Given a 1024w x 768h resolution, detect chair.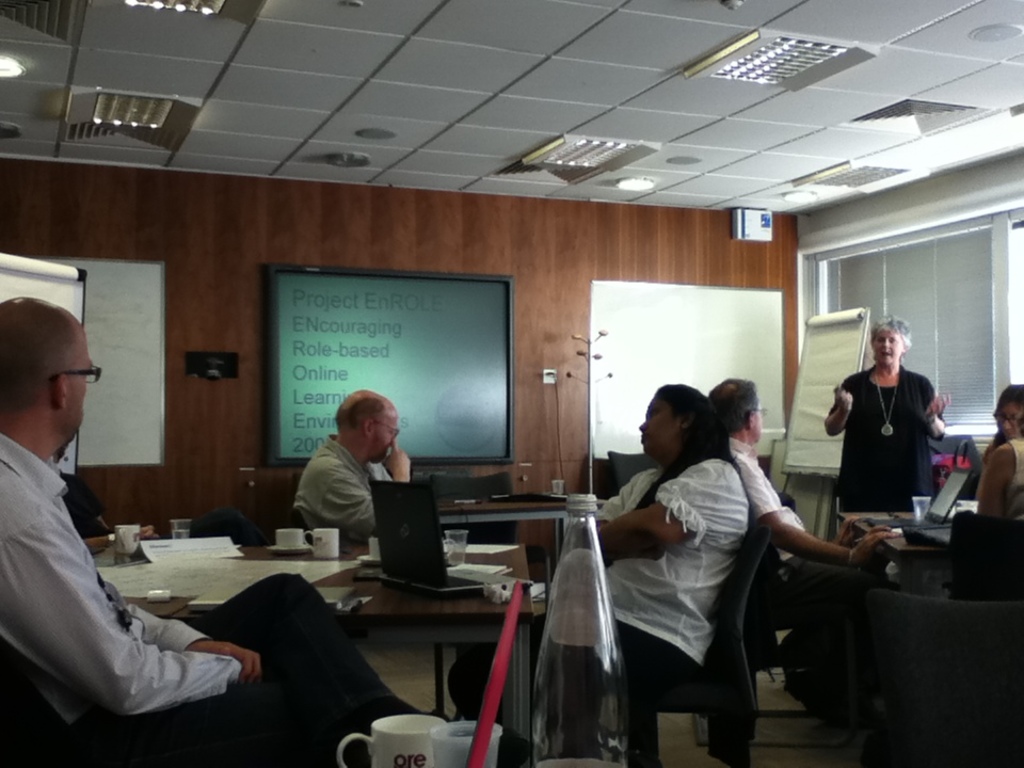
detection(629, 525, 773, 767).
